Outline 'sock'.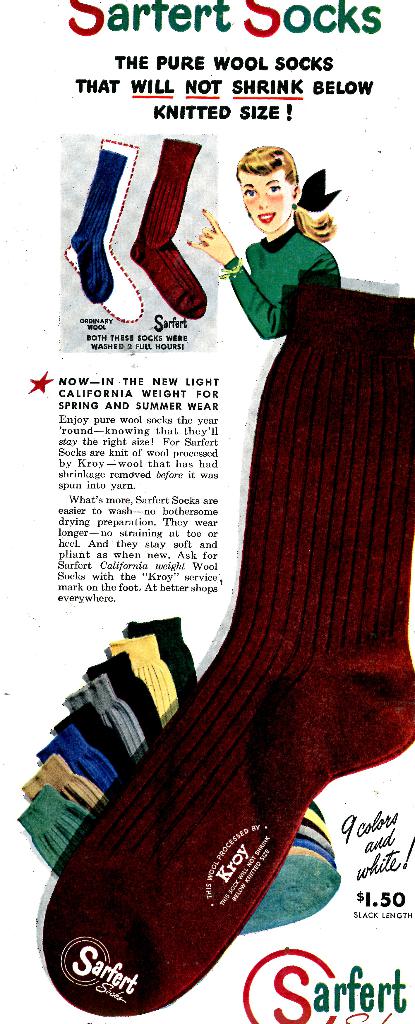
Outline: (70,151,128,301).
